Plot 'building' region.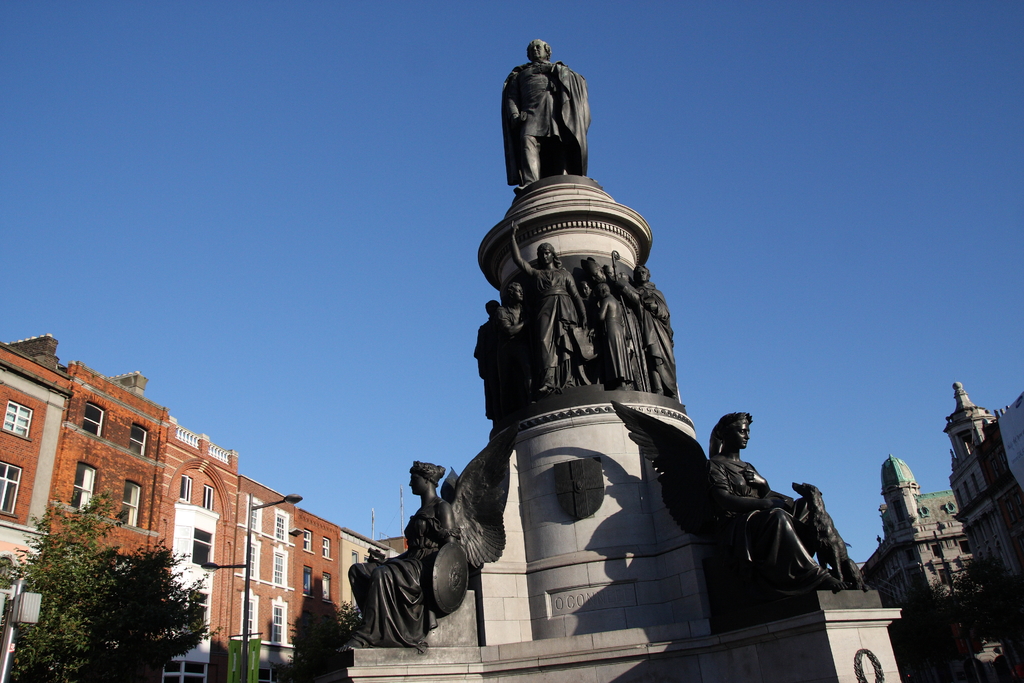
Plotted at <bbox>0, 334, 403, 682</bbox>.
